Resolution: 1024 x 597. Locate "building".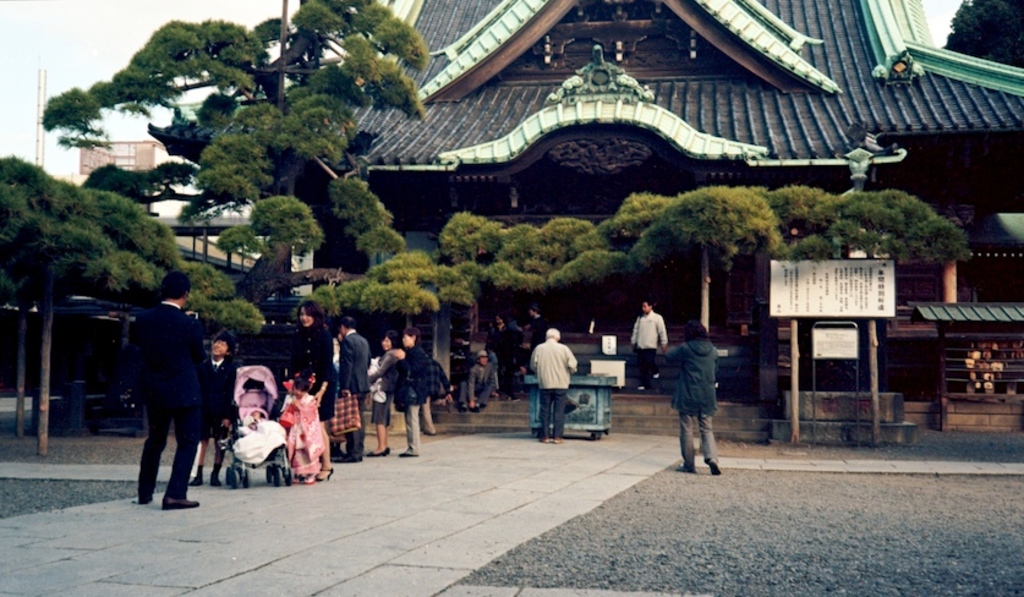
[x1=316, y1=0, x2=1023, y2=440].
